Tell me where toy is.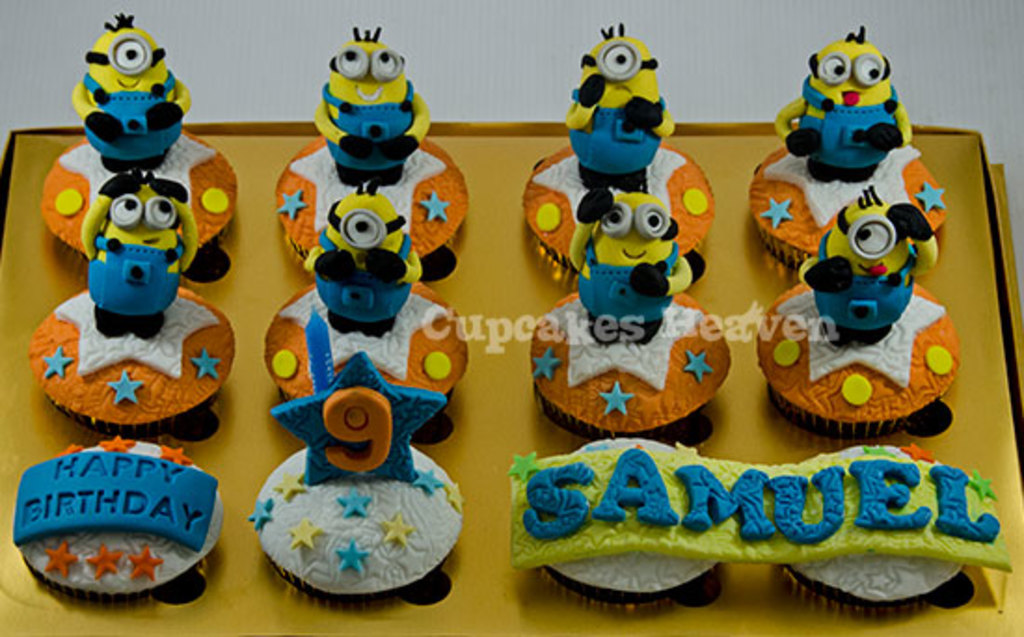
toy is at l=67, t=11, r=194, b=177.
